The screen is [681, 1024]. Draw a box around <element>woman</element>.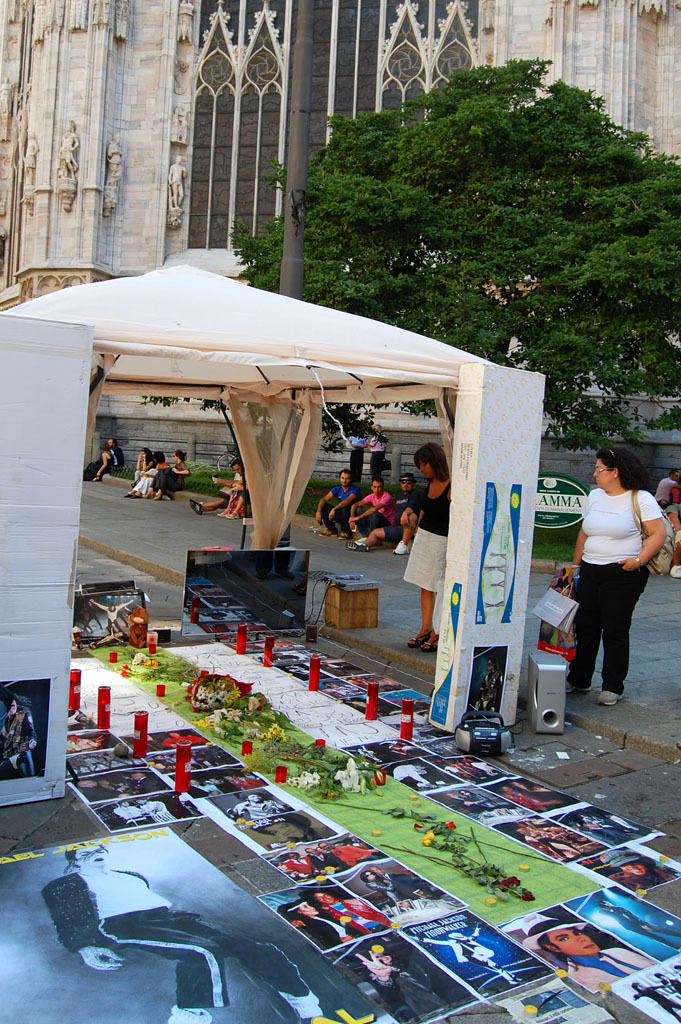
pyautogui.locateOnScreen(298, 903, 360, 947).
